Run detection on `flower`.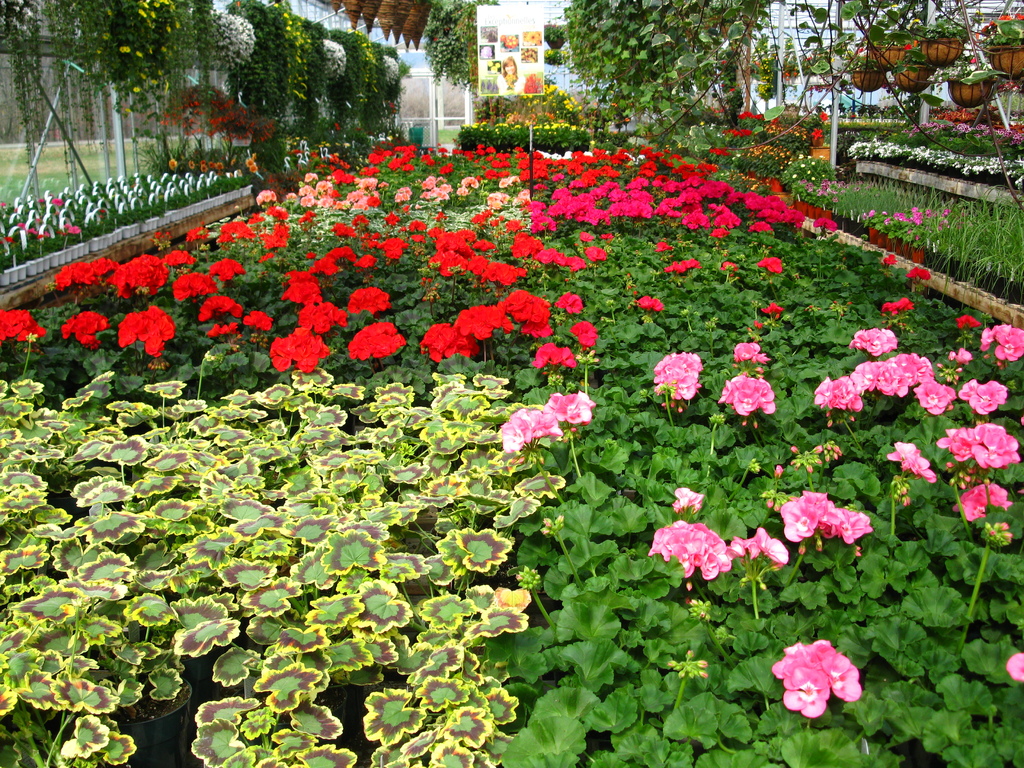
Result: {"left": 897, "top": 352, "right": 938, "bottom": 384}.
